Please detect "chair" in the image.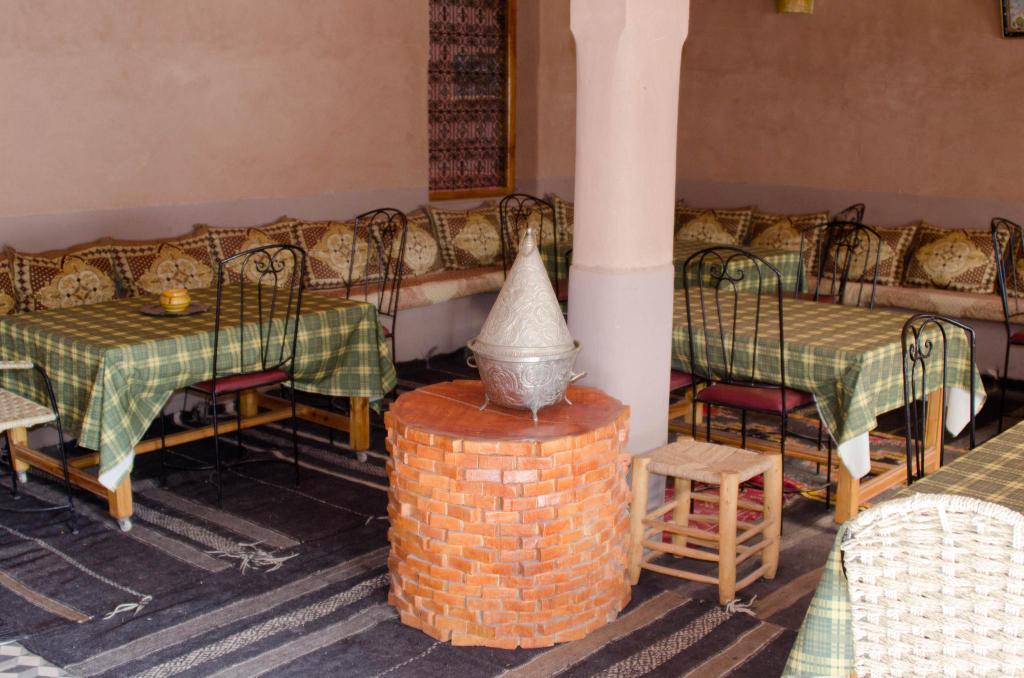
l=180, t=240, r=309, b=479.
